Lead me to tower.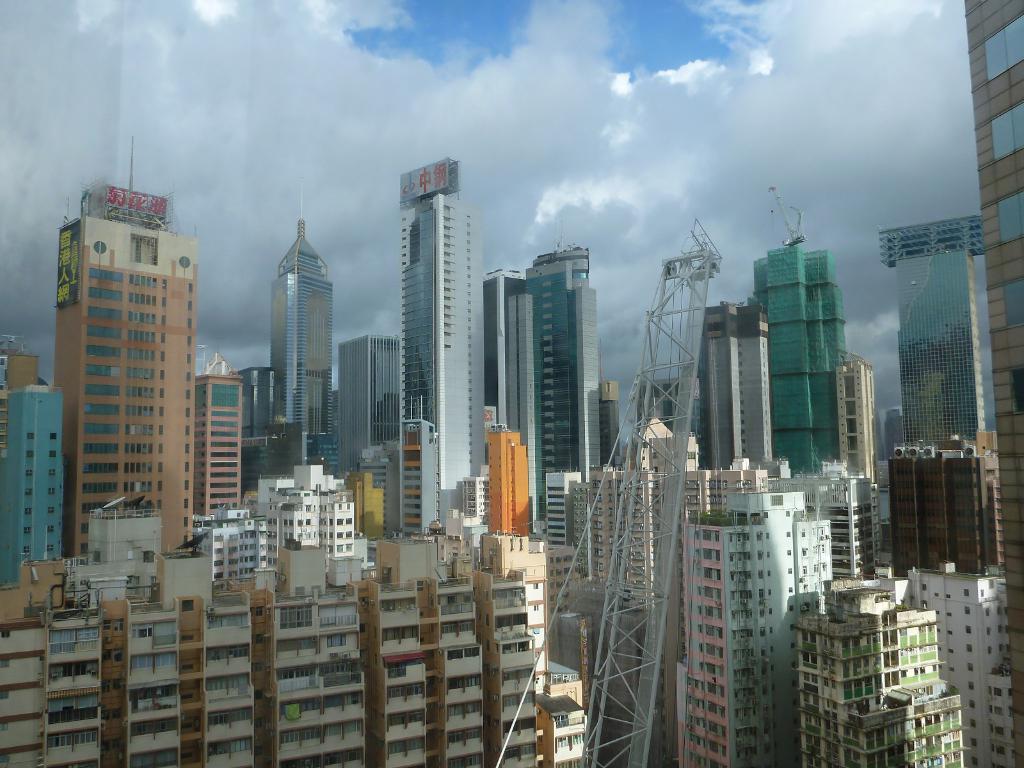
Lead to crop(52, 134, 195, 560).
